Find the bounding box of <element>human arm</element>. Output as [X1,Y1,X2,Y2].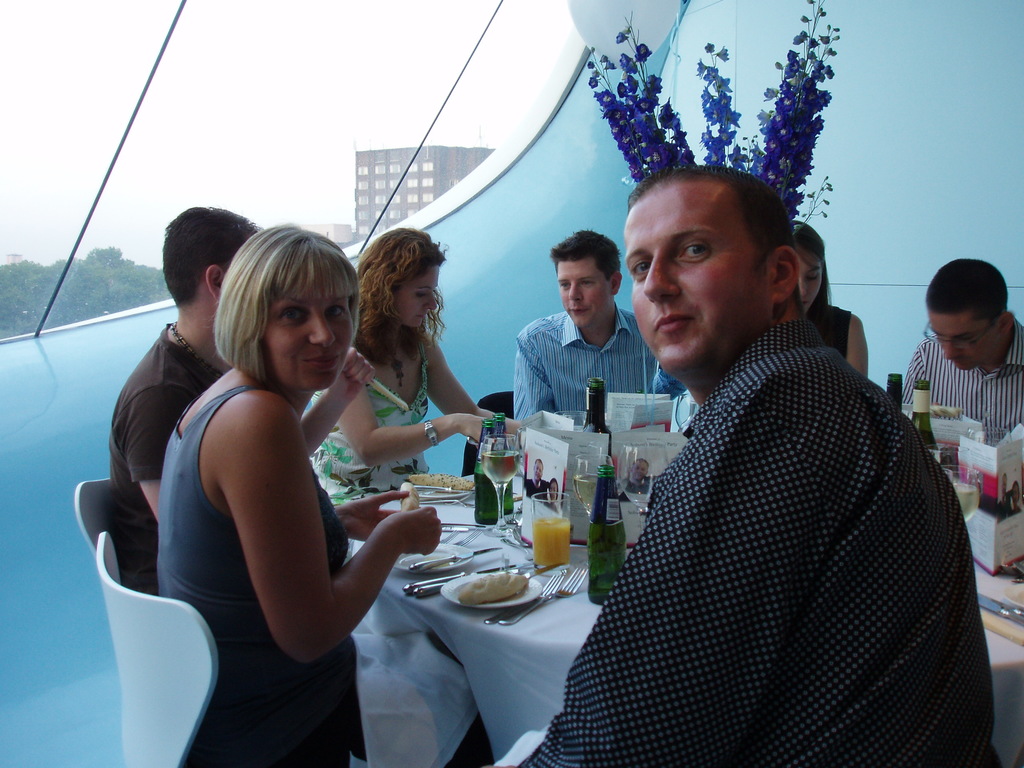
[334,387,483,463].
